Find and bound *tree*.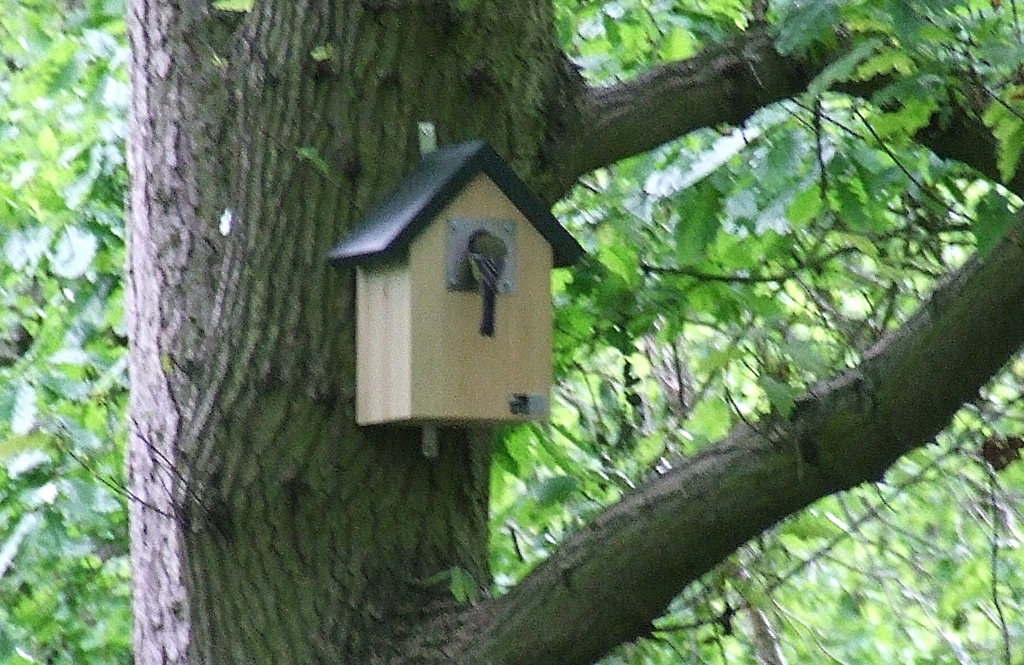
Bound: bbox=(0, 0, 1023, 664).
